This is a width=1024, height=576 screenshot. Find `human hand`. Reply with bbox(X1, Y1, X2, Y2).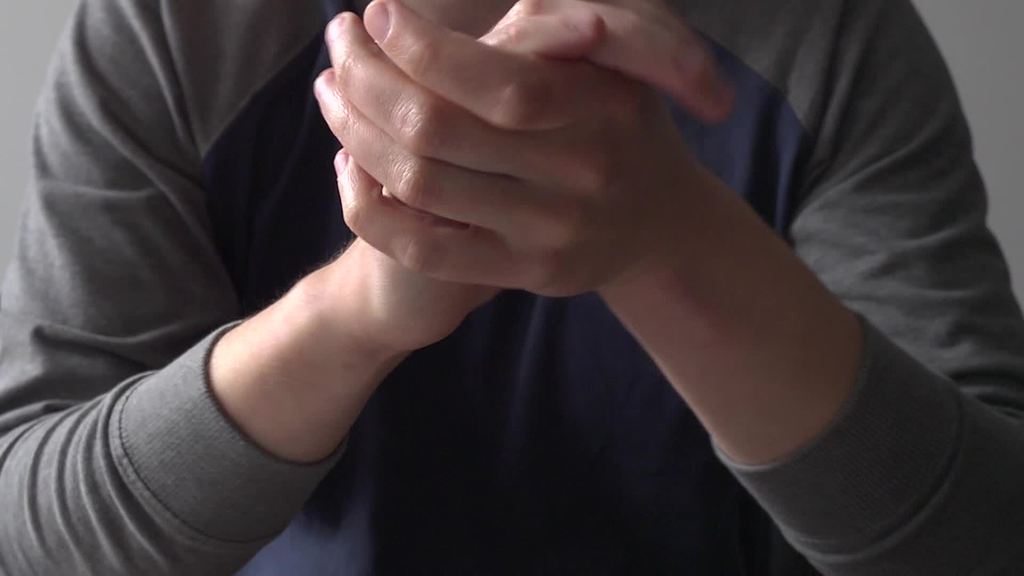
bbox(335, 0, 740, 360).
